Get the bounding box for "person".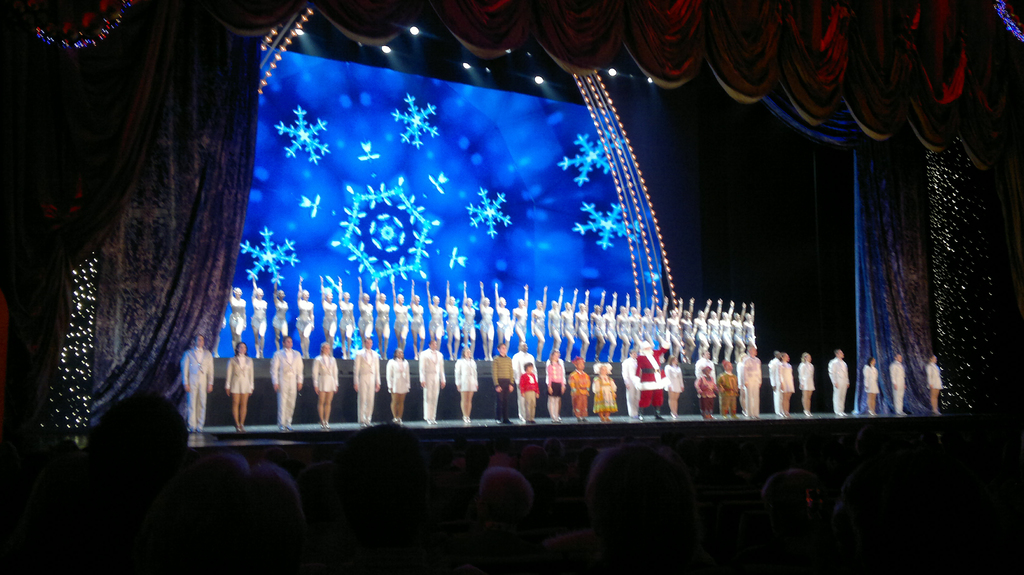
[739,342,762,421].
